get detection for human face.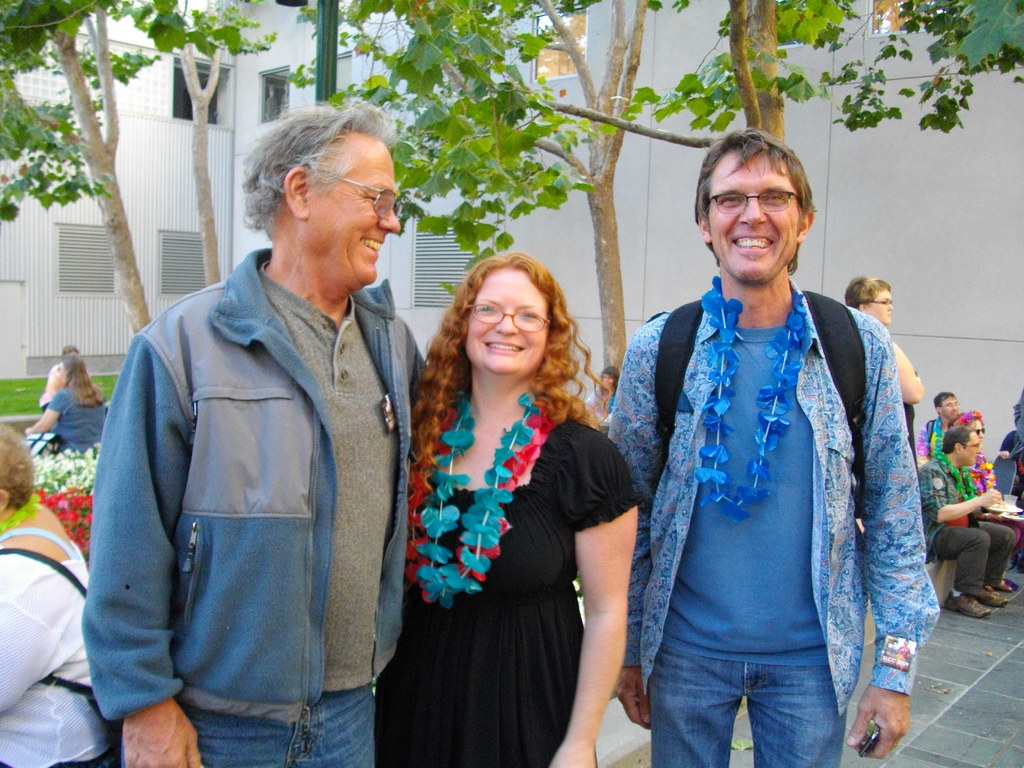
Detection: 710, 150, 800, 278.
